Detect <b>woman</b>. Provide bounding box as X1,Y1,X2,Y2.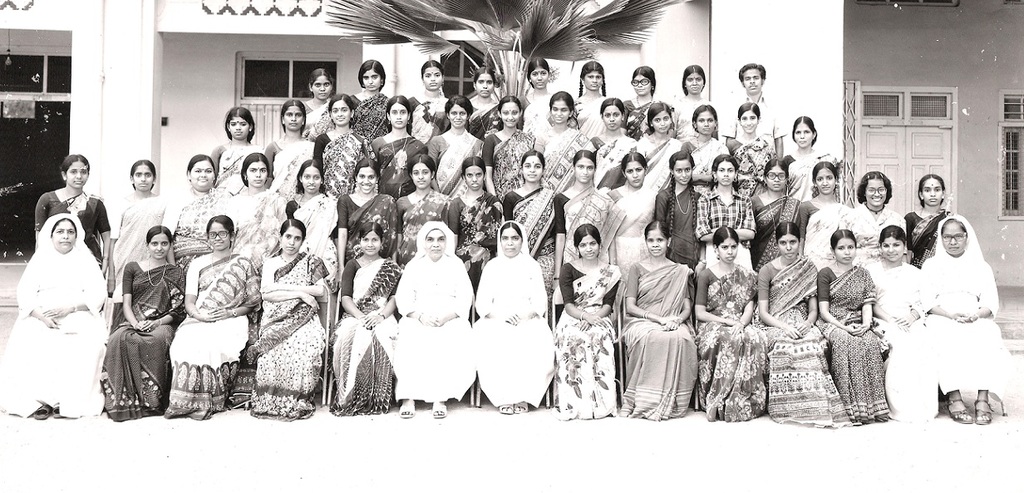
692,224,768,426.
